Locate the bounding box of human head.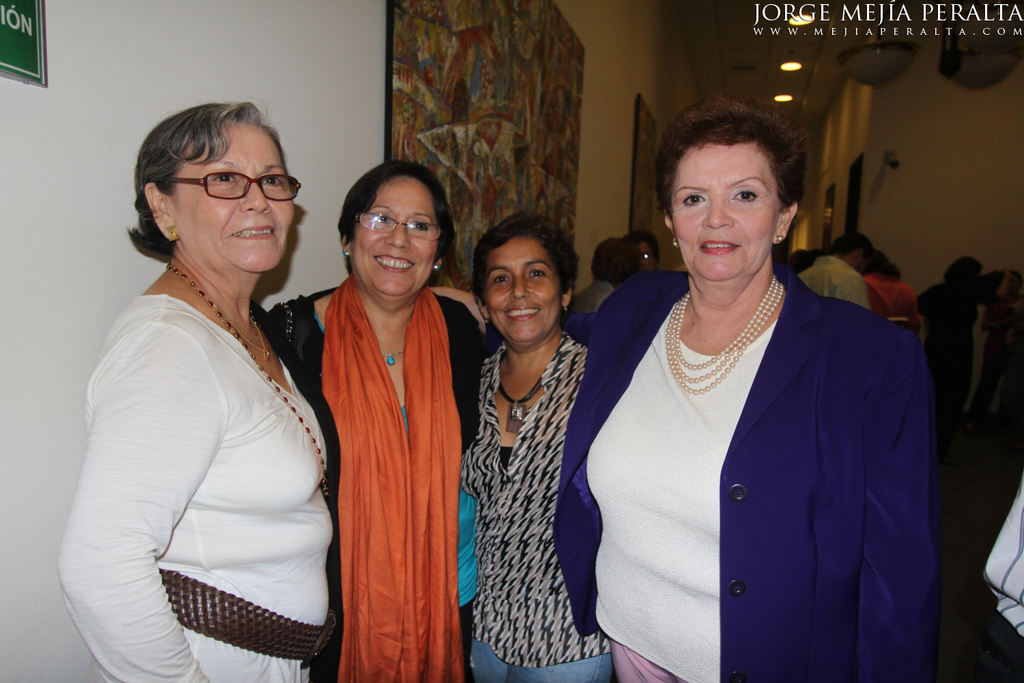
Bounding box: rect(866, 251, 902, 278).
